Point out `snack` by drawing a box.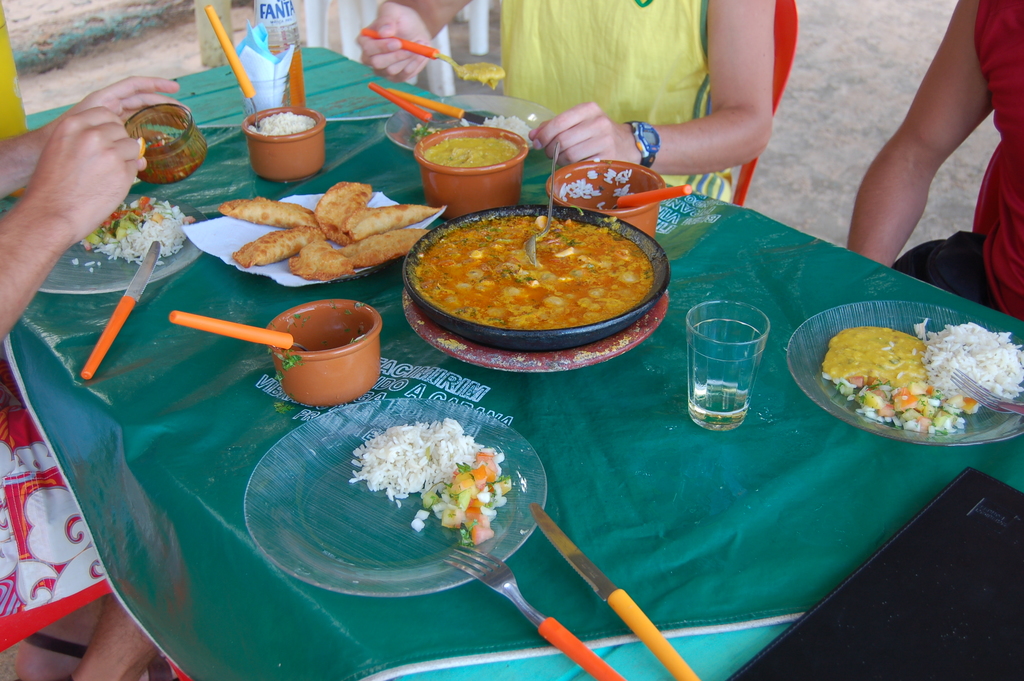
pyautogui.locateOnScreen(344, 227, 433, 264).
